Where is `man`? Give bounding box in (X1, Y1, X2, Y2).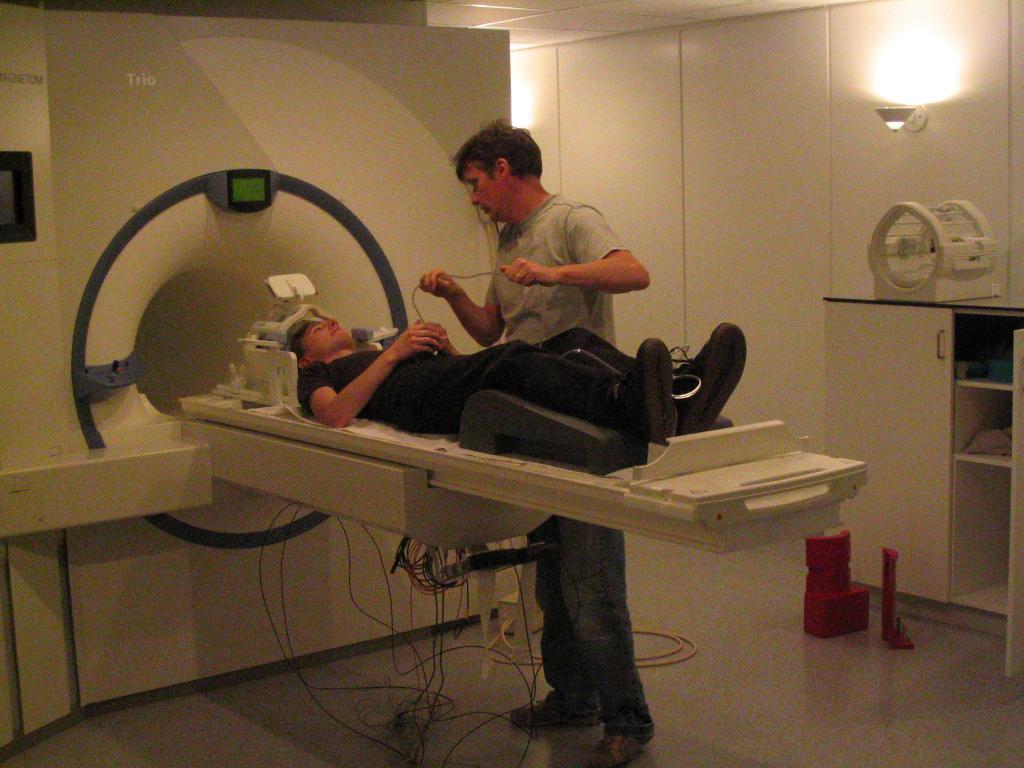
(419, 122, 652, 767).
